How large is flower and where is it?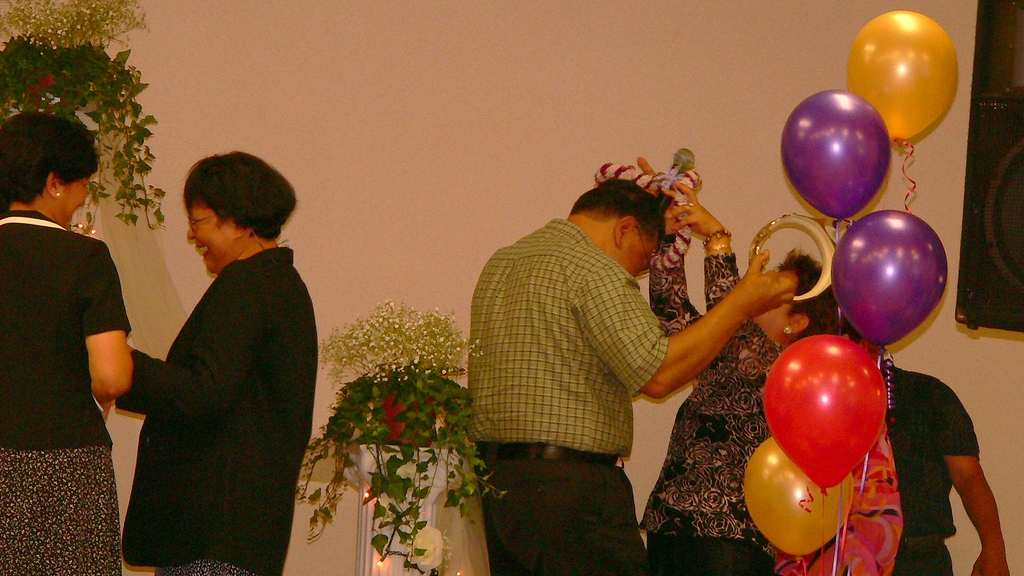
Bounding box: (x1=403, y1=519, x2=453, y2=574).
